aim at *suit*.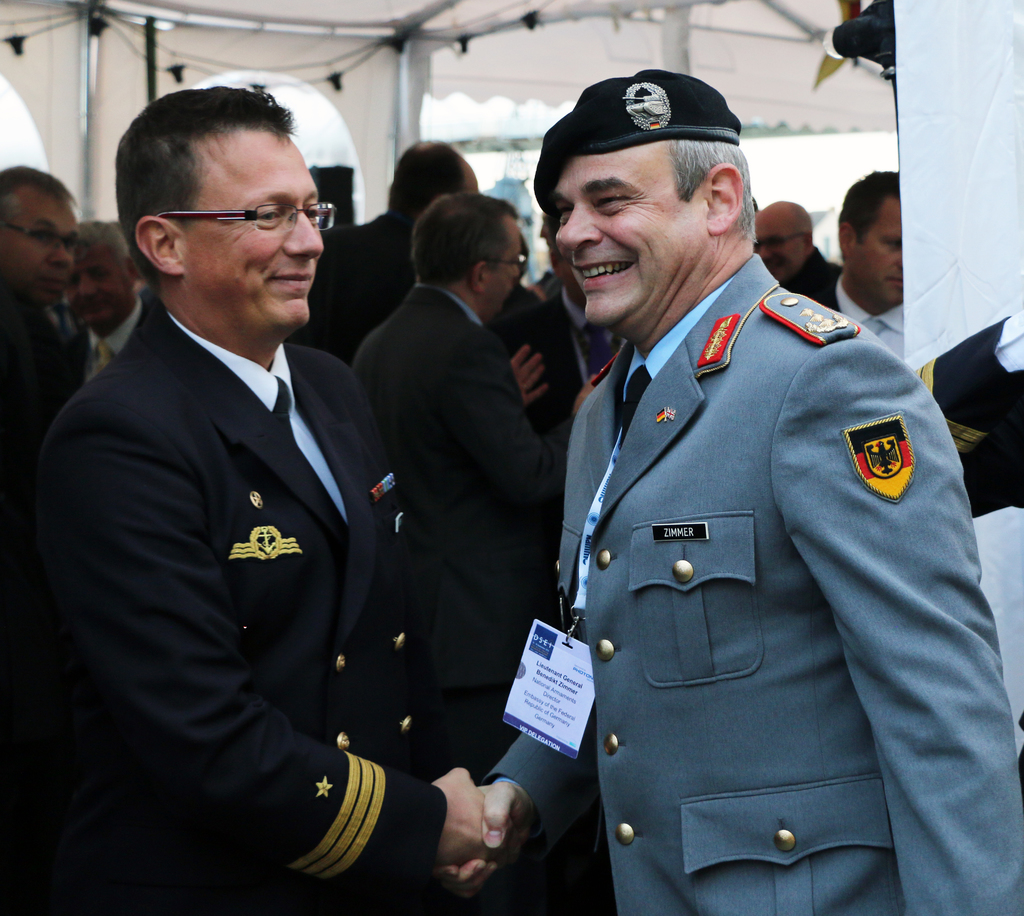
Aimed at (784,266,908,363).
